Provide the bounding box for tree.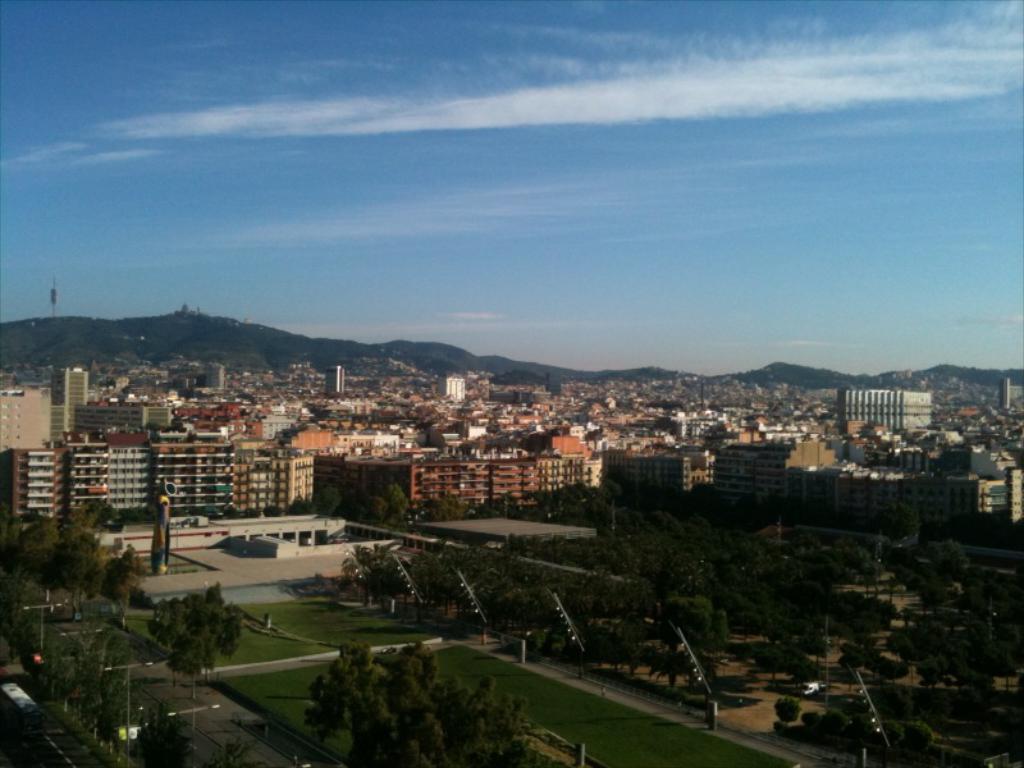
x1=219, y1=605, x2=241, y2=653.
